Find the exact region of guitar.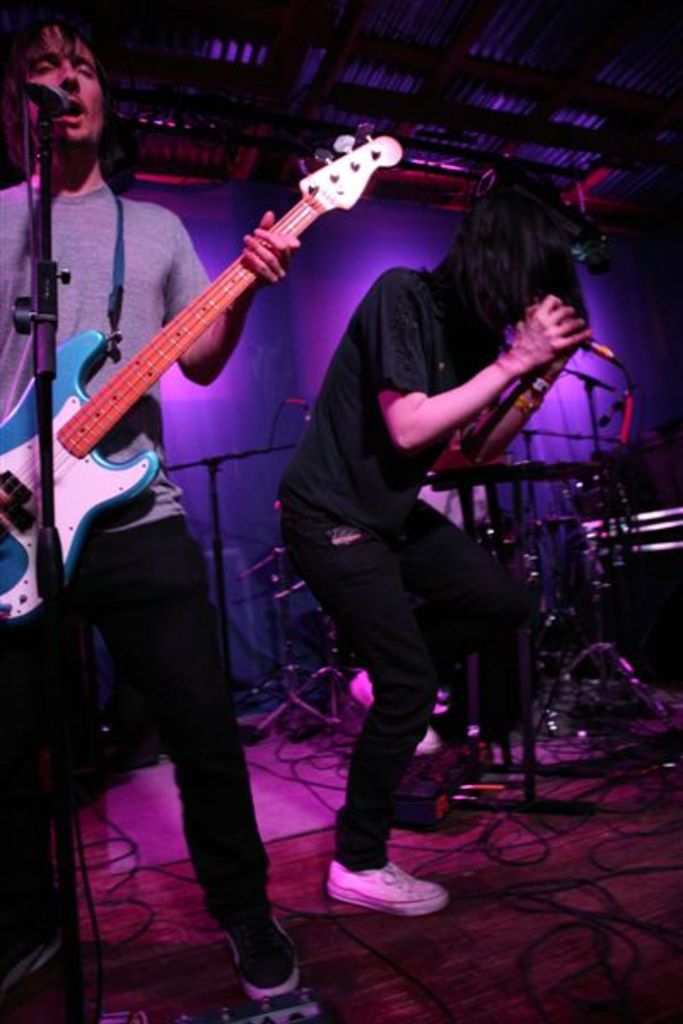
Exact region: 0:119:403:621.
